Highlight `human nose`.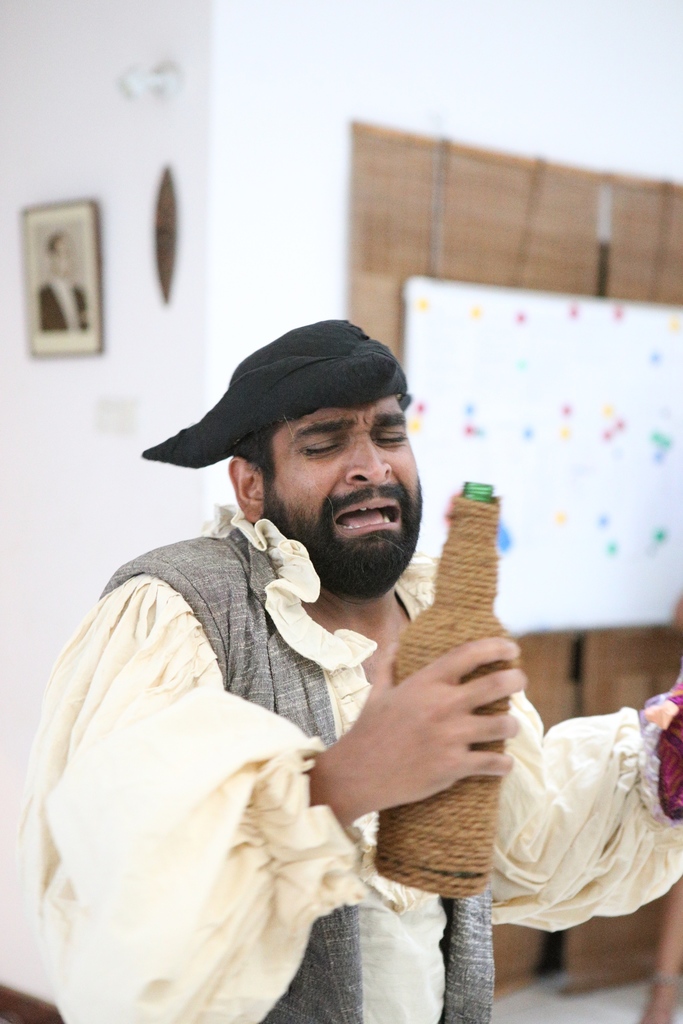
Highlighted region: select_region(342, 429, 395, 488).
